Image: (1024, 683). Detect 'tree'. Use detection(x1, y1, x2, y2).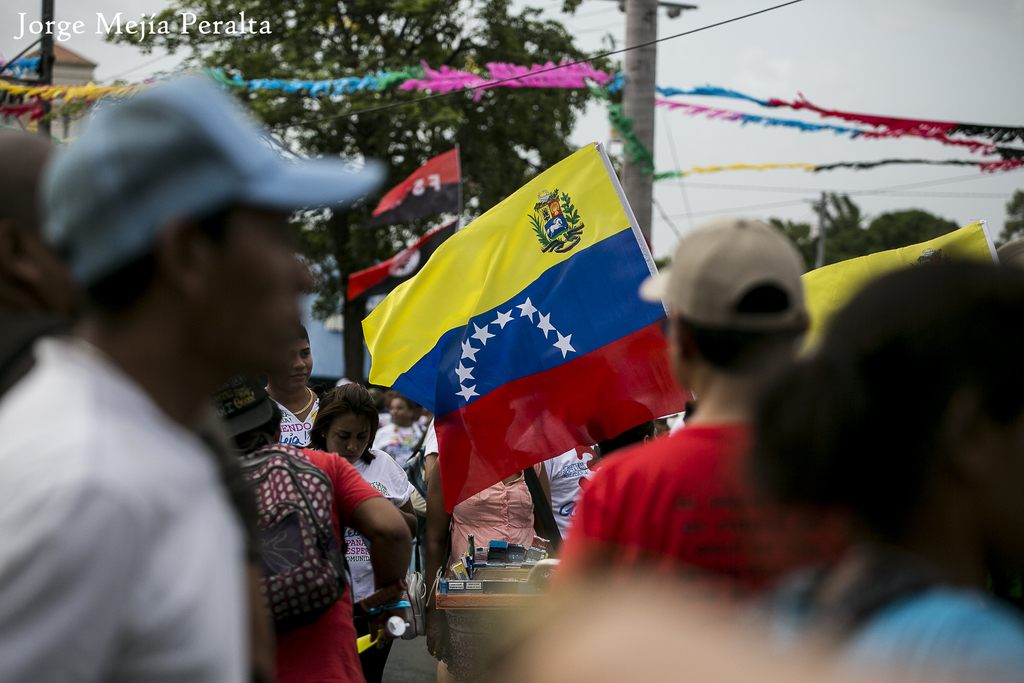
detection(643, 189, 1023, 350).
